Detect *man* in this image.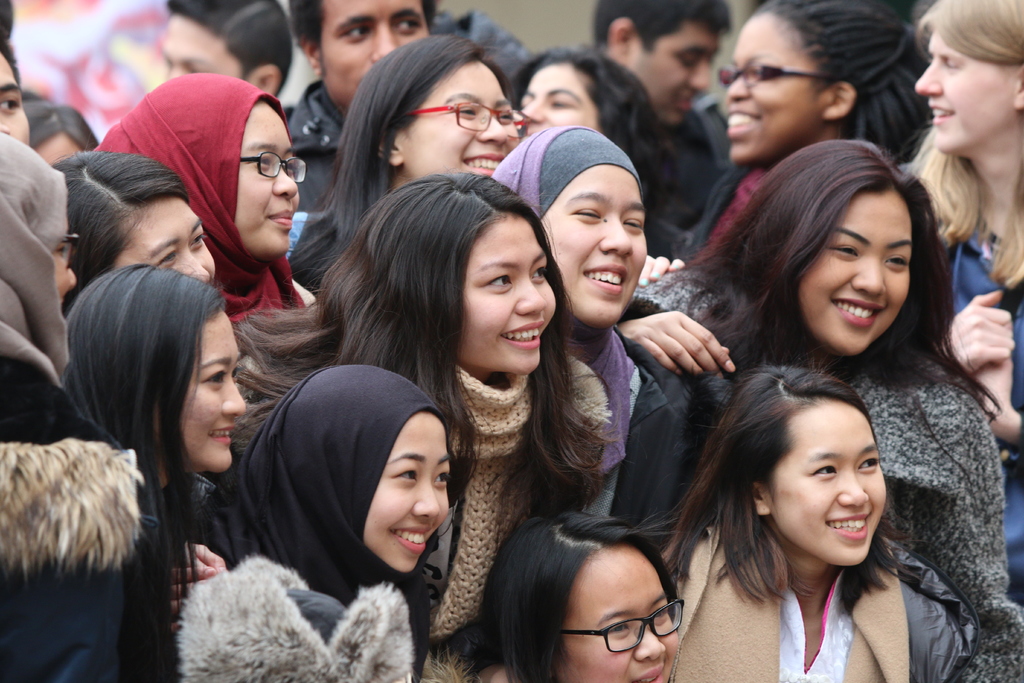
Detection: crop(156, 0, 294, 123).
